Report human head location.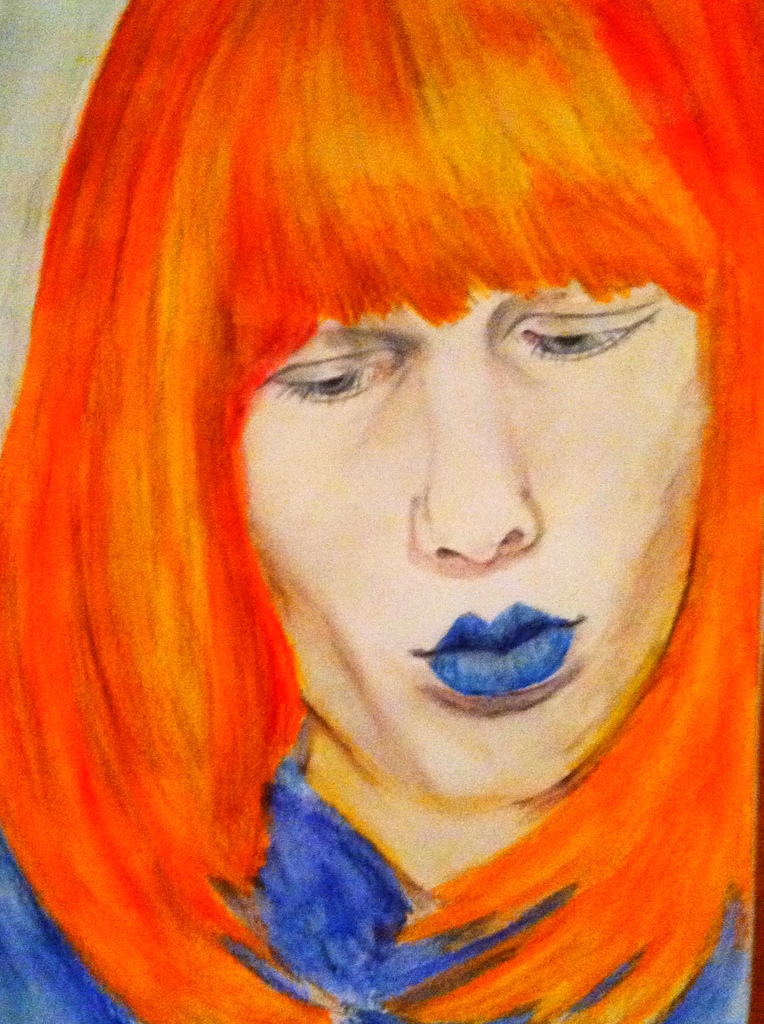
Report: {"left": 51, "top": 0, "right": 763, "bottom": 800}.
